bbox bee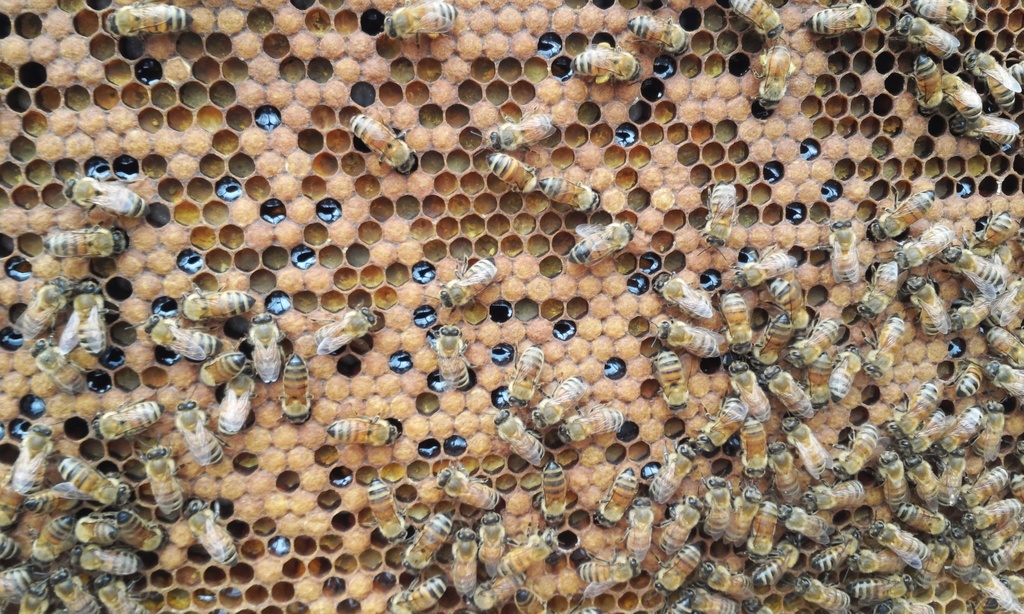
[x1=53, y1=282, x2=109, y2=368]
